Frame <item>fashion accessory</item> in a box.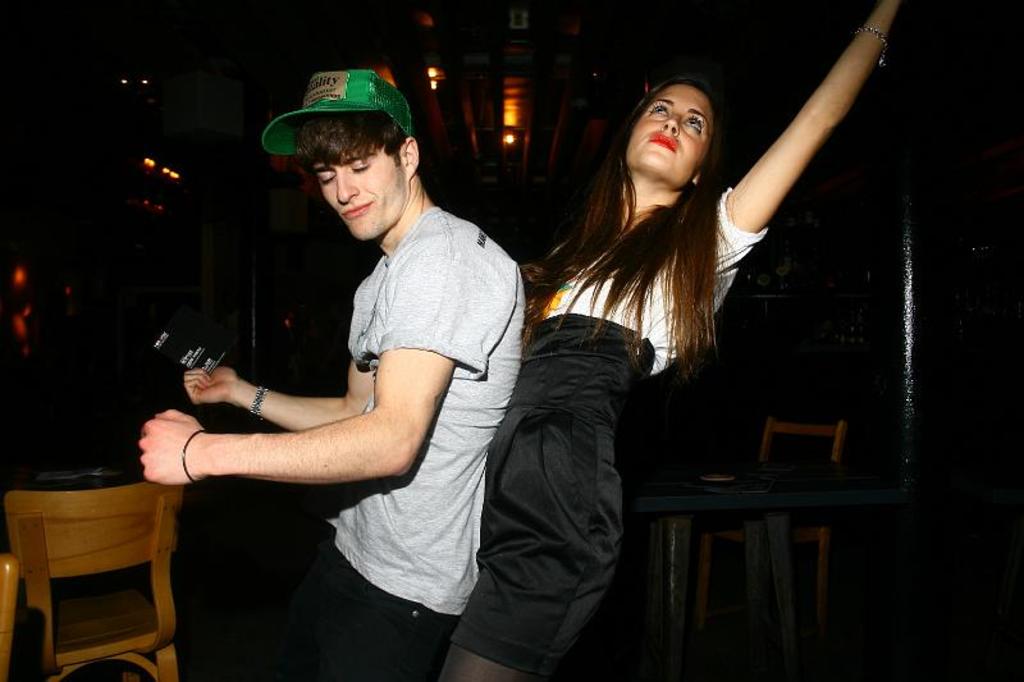
<box>248,385,270,418</box>.
